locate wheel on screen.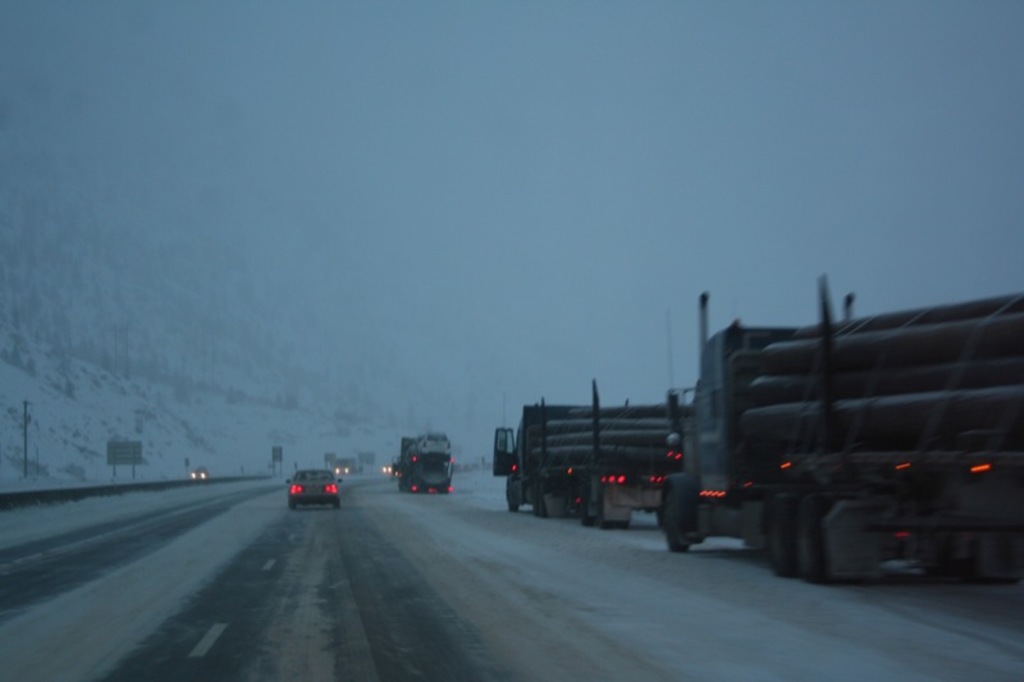
On screen at 529, 481, 539, 513.
